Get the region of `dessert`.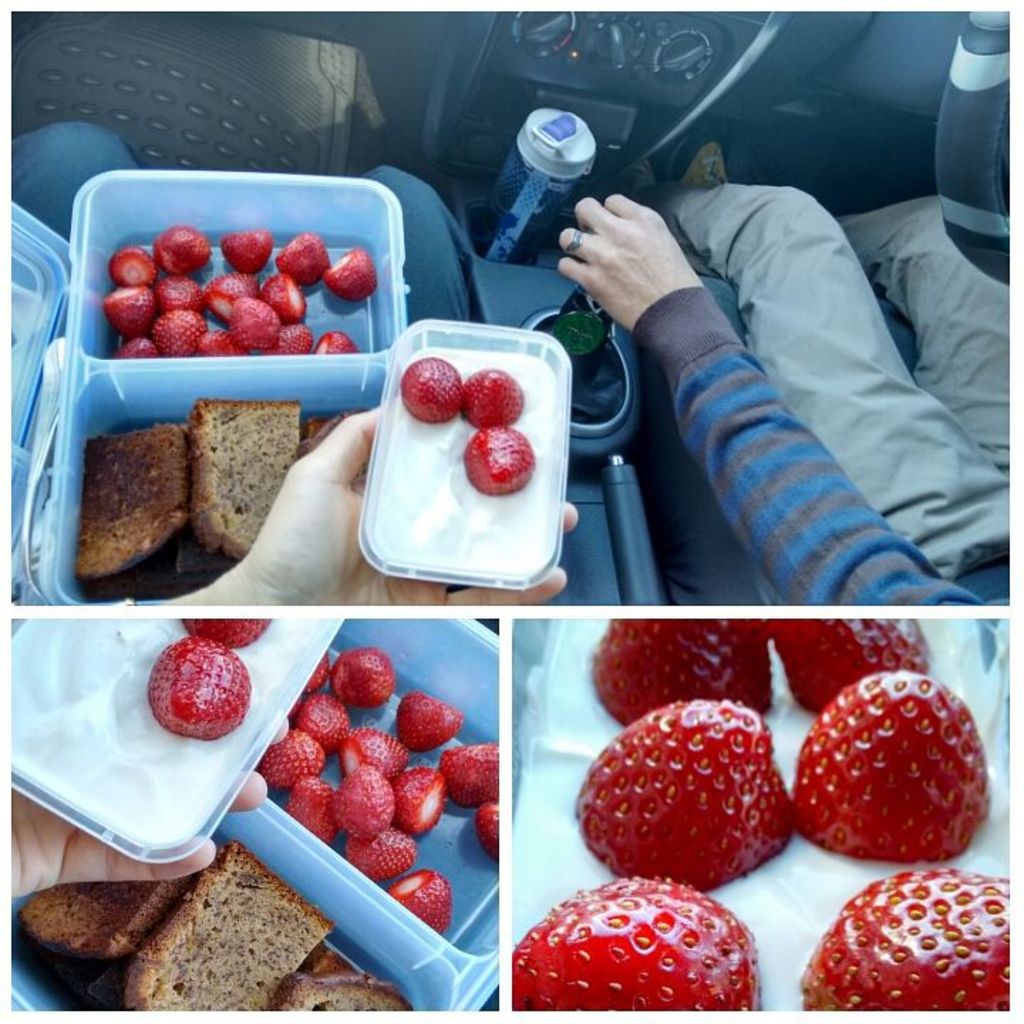
x1=283 y1=775 x2=336 y2=843.
